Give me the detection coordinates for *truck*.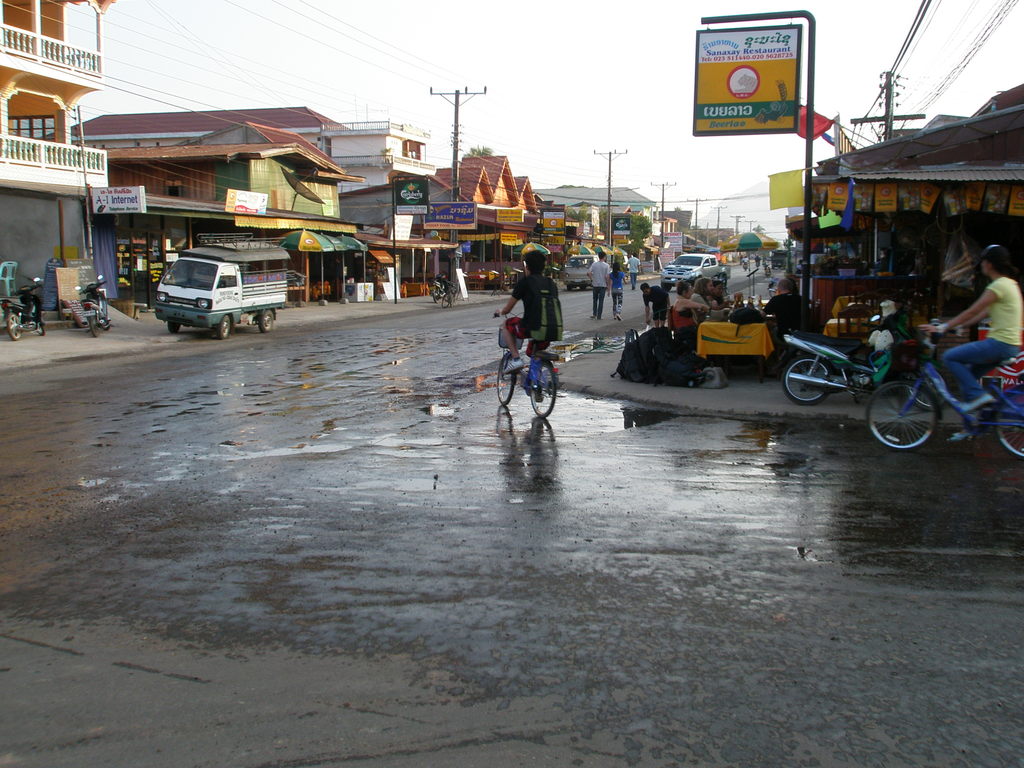
(764,251,789,271).
